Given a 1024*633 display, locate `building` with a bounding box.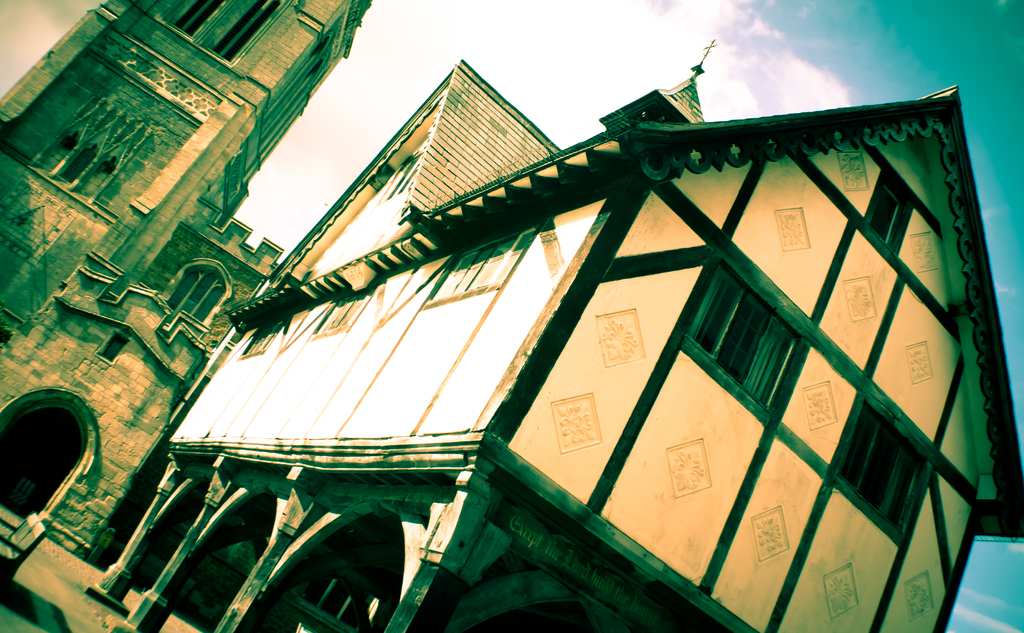
Located: (x1=96, y1=35, x2=1023, y2=632).
